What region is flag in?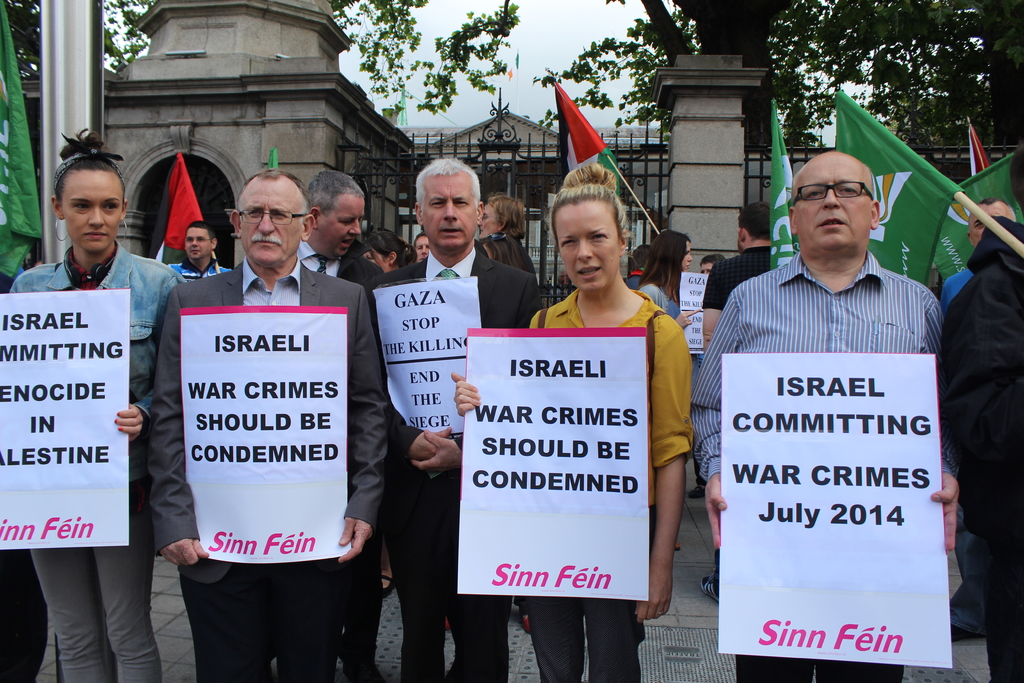
[959,147,1023,236].
